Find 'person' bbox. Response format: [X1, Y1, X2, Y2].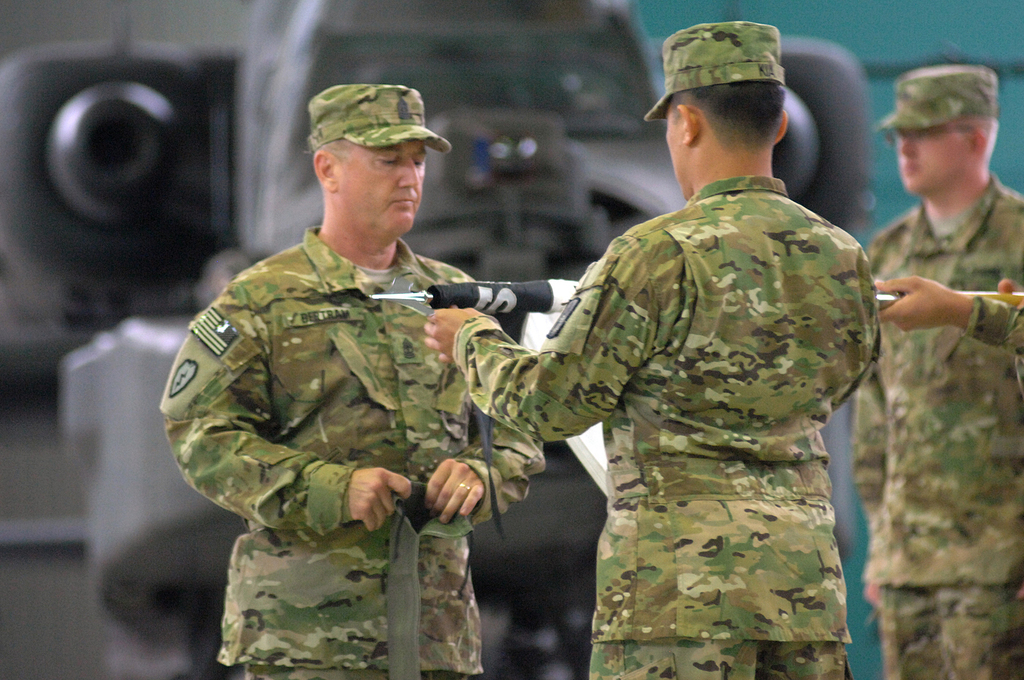
[419, 21, 885, 679].
